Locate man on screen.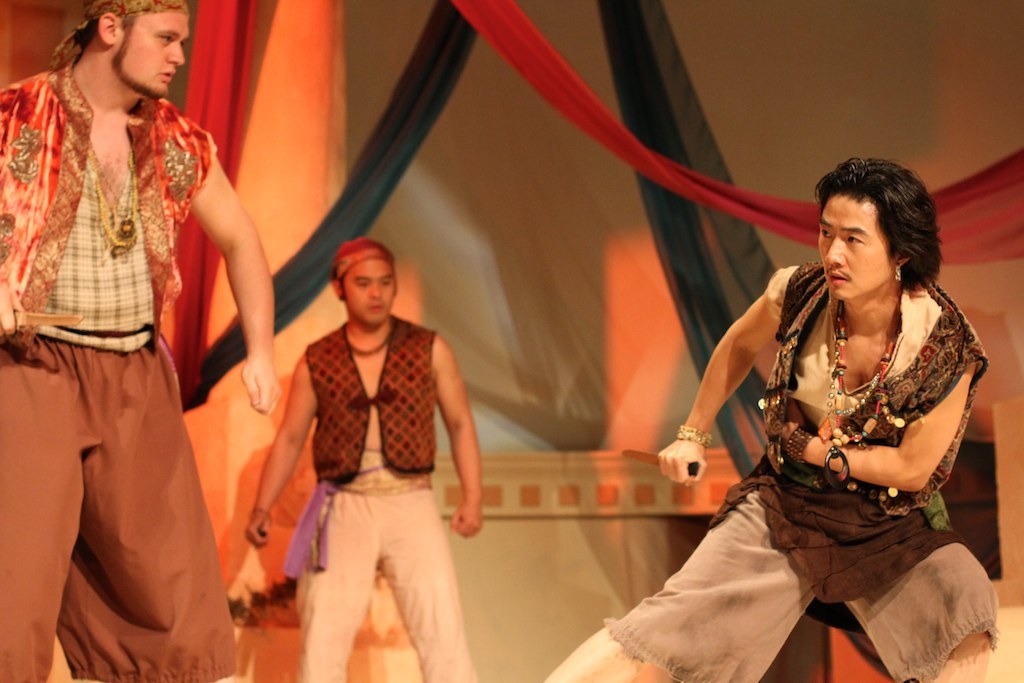
On screen at <box>1,0,271,681</box>.
